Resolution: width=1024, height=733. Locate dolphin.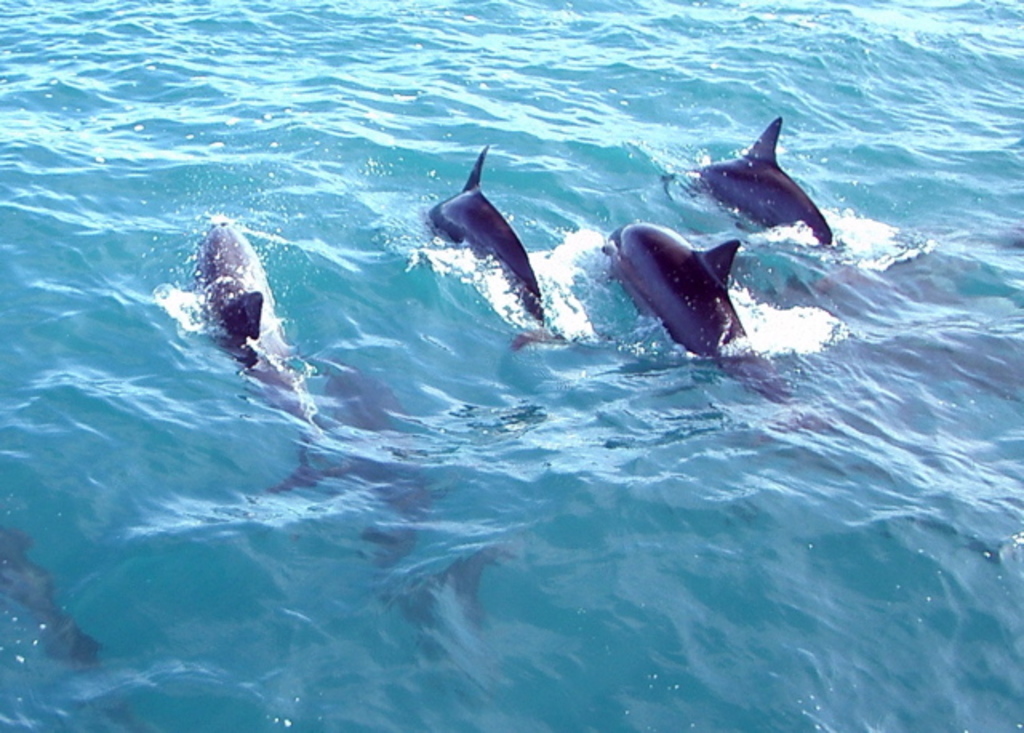
select_region(422, 144, 576, 355).
